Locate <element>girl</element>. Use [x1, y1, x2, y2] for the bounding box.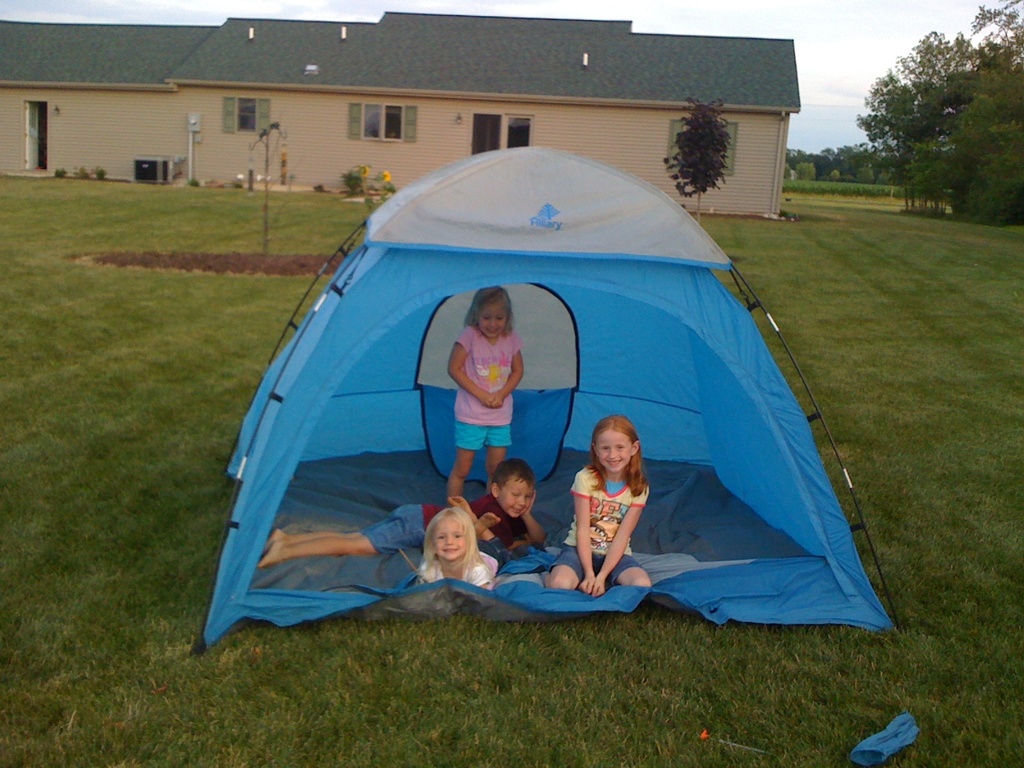
[448, 285, 525, 499].
